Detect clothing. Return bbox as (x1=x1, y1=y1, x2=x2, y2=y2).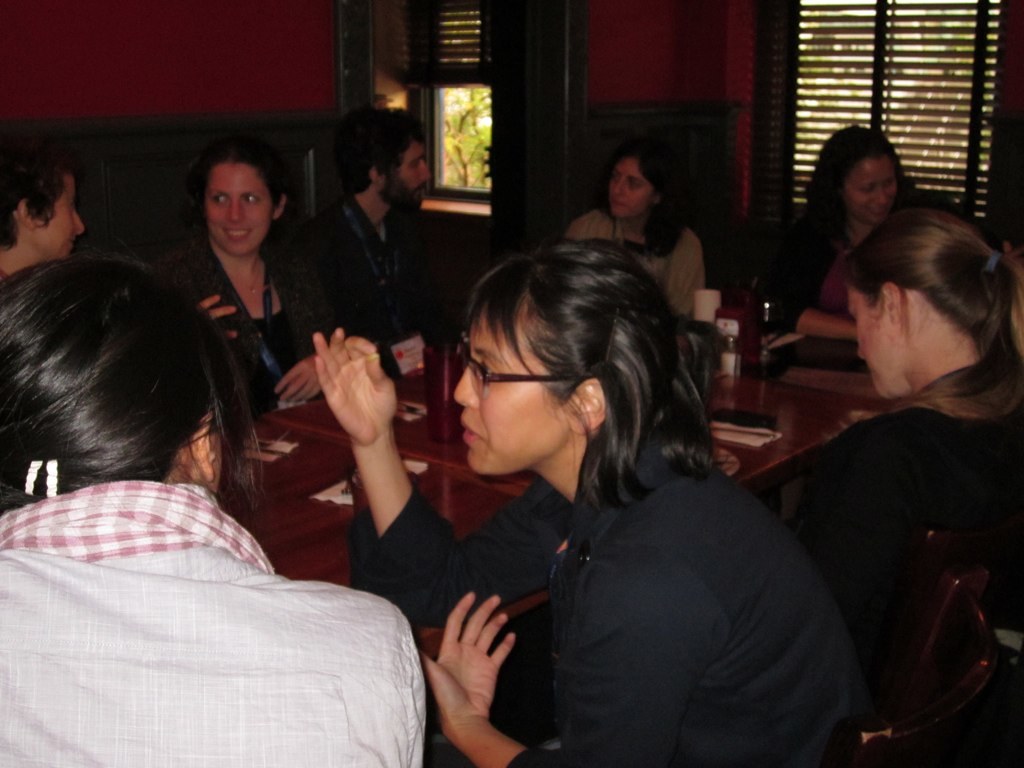
(x1=156, y1=235, x2=328, y2=415).
